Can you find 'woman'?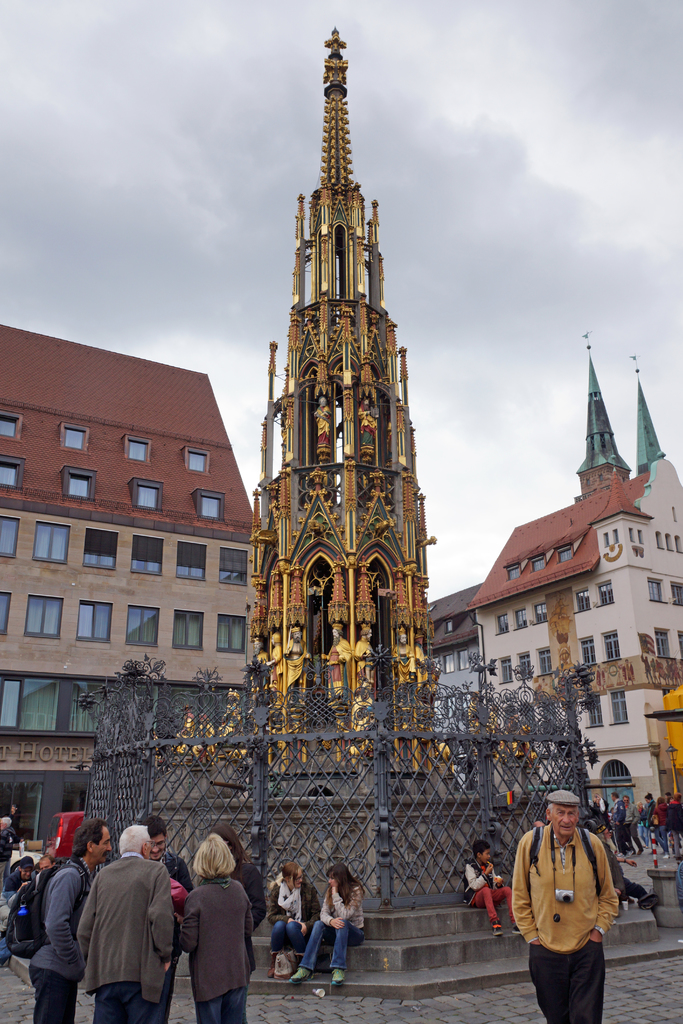
Yes, bounding box: select_region(465, 839, 525, 930).
